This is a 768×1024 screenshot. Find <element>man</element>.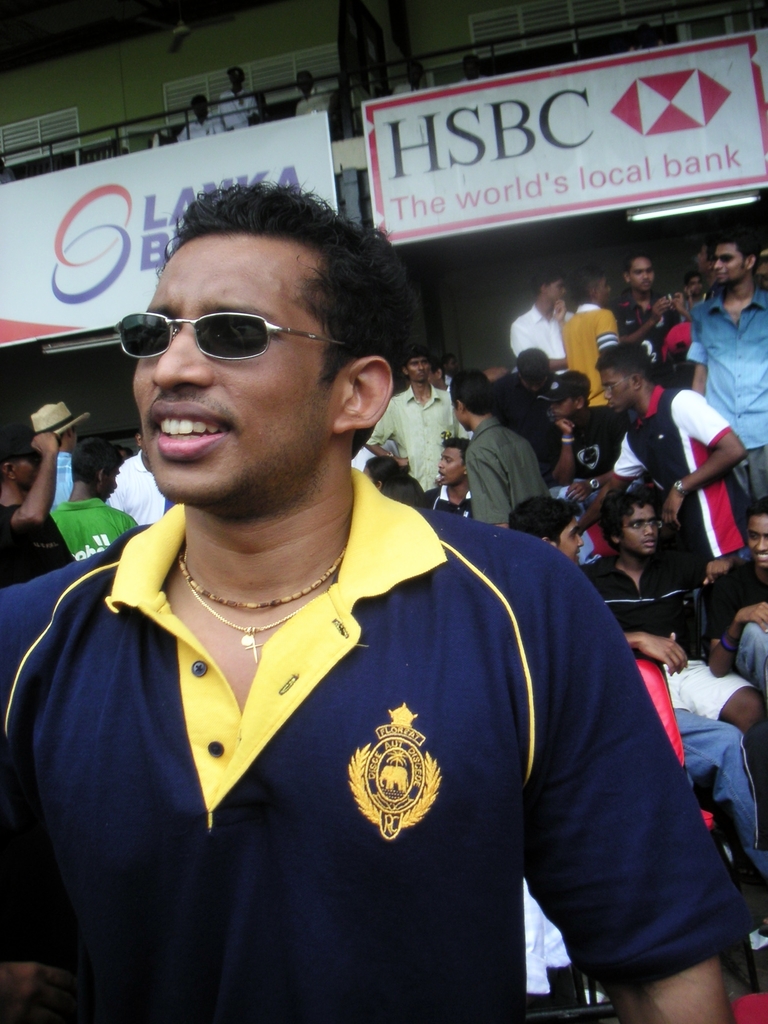
Bounding box: 577:342:745:572.
